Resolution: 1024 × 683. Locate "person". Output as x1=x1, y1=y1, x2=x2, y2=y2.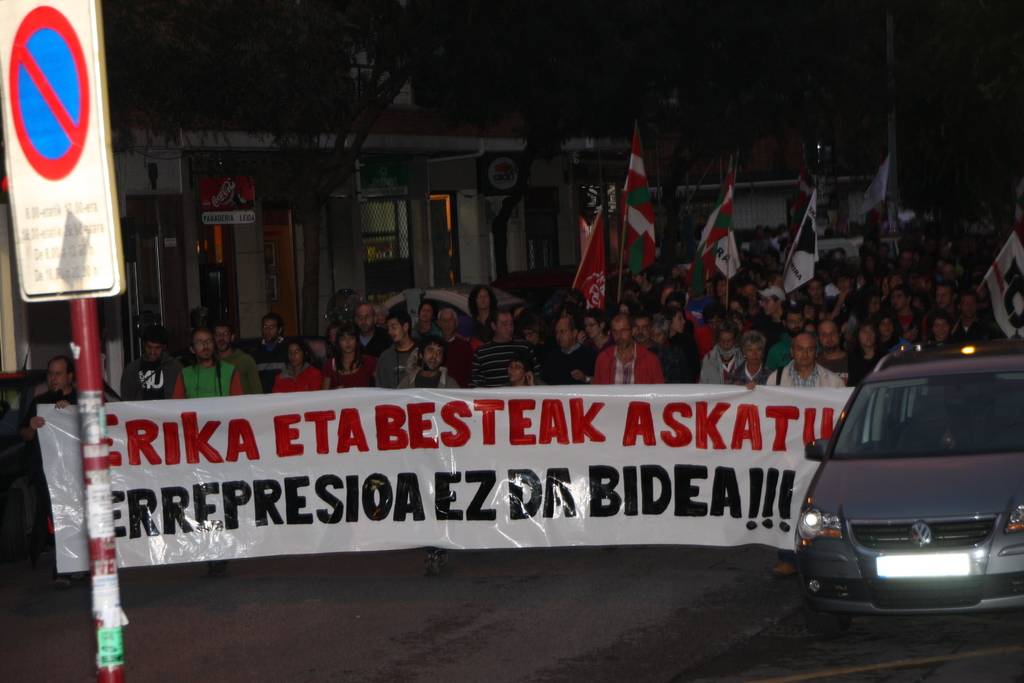
x1=26, y1=352, x2=106, y2=429.
